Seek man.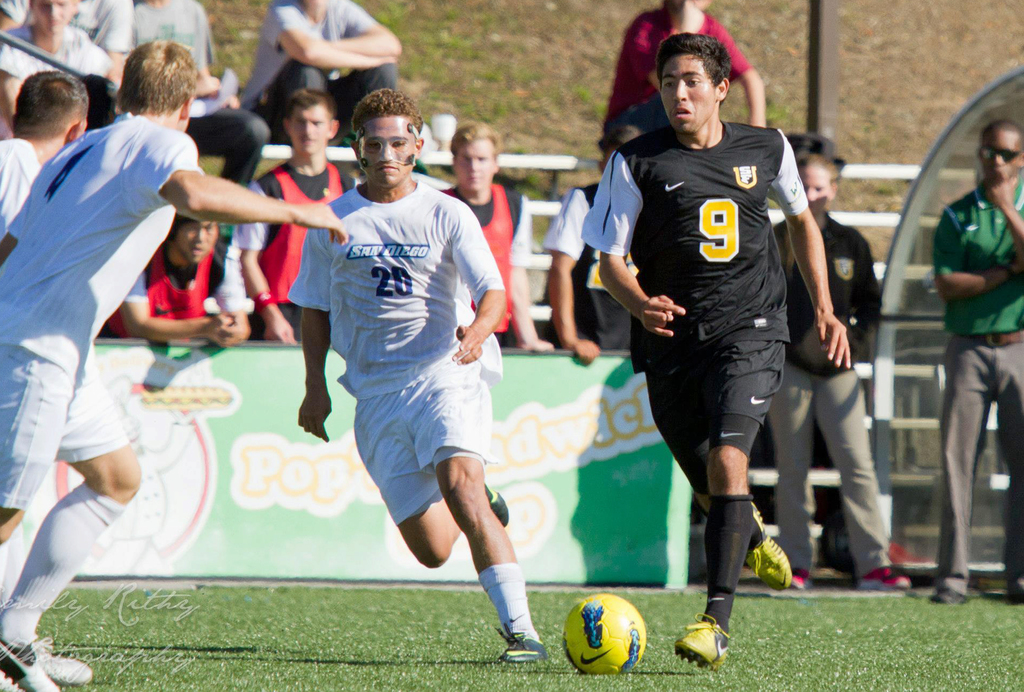
x1=129, y1=0, x2=271, y2=186.
